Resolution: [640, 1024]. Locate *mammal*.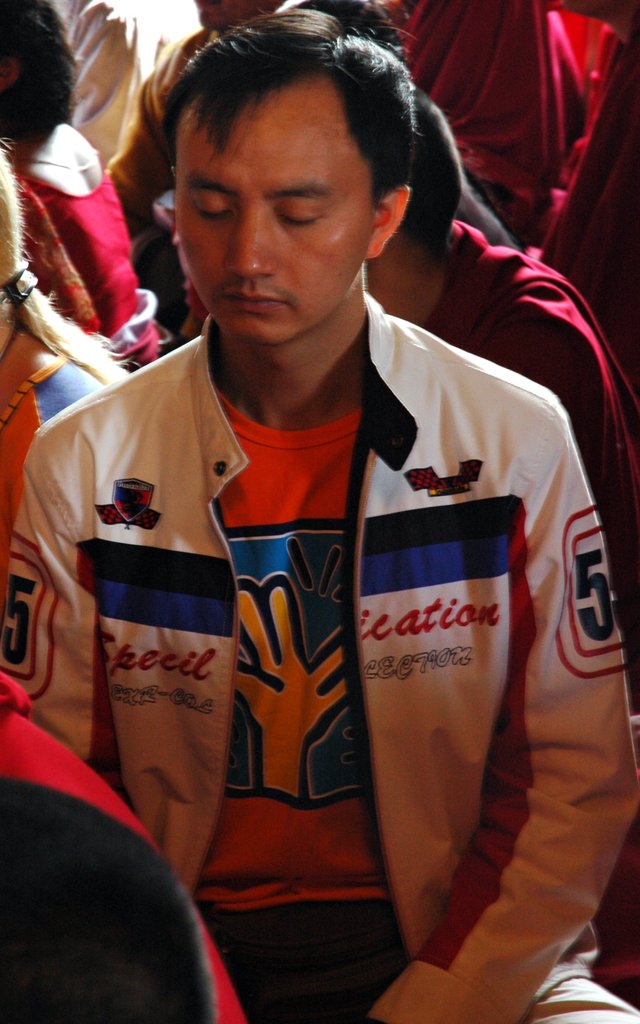
395 0 639 253.
